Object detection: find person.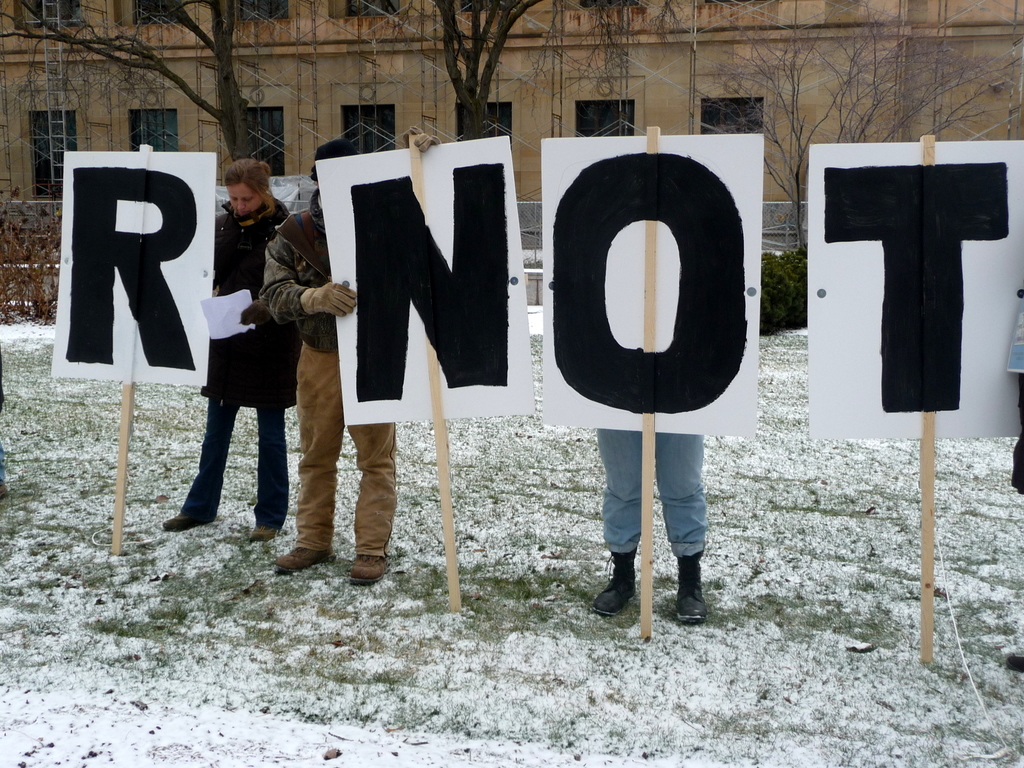
(left=154, top=156, right=301, bottom=541).
